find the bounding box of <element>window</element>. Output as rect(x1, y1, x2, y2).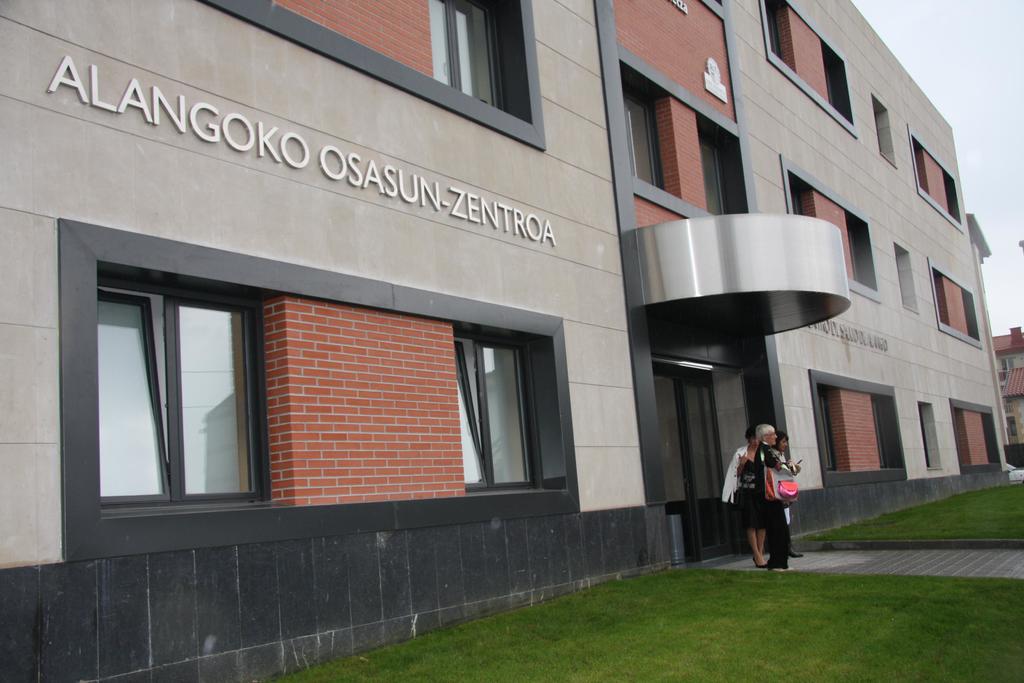
rect(449, 325, 551, 488).
